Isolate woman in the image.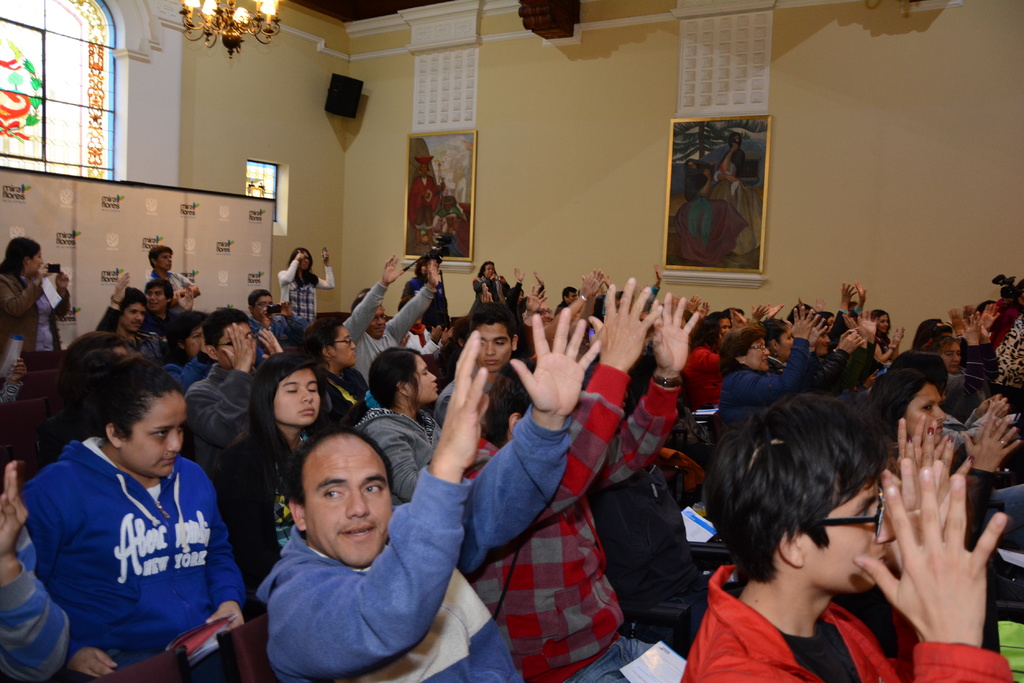
Isolated region: 761:313:862:405.
